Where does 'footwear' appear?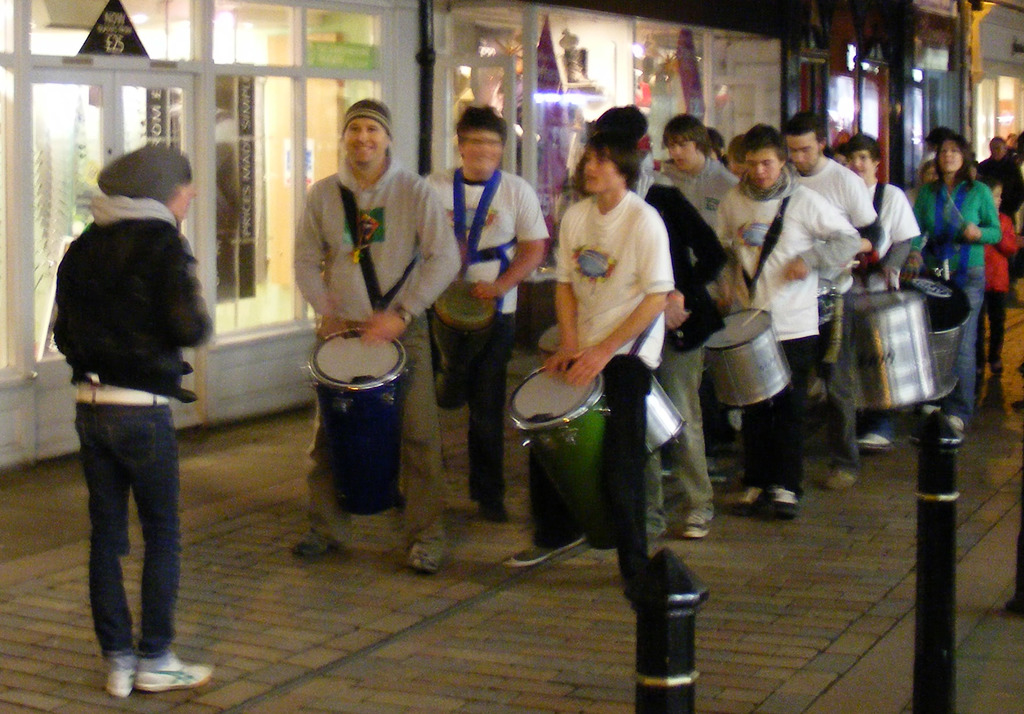
Appears at left=402, top=538, right=448, bottom=573.
